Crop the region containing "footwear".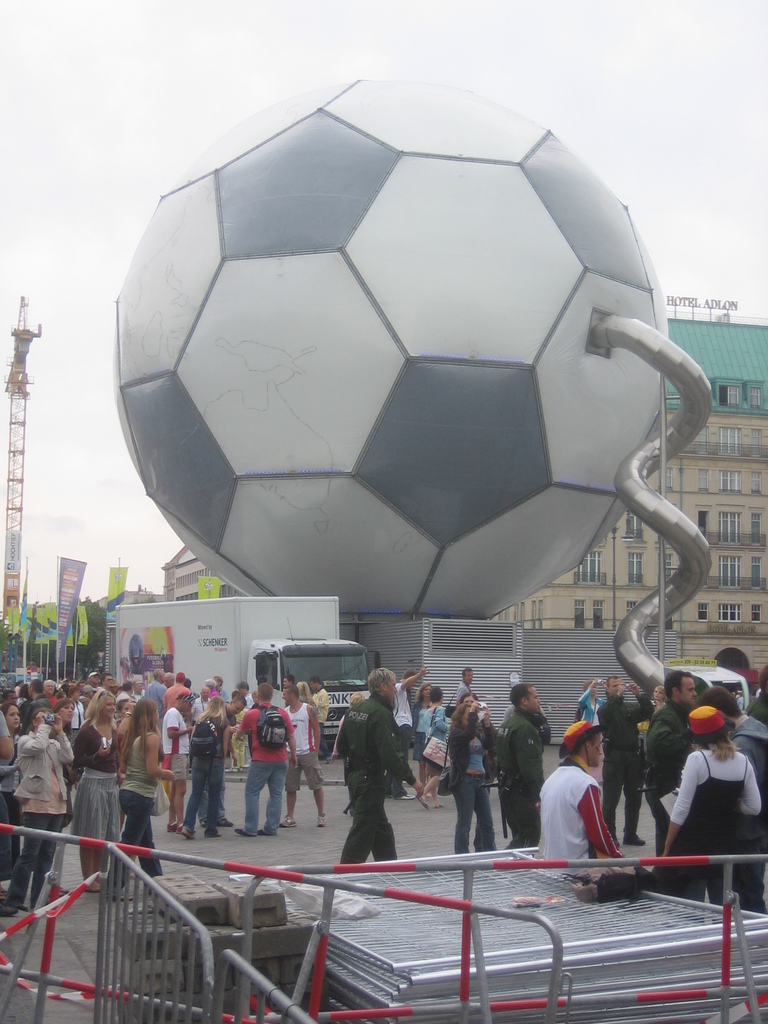
Crop region: [0,903,19,917].
